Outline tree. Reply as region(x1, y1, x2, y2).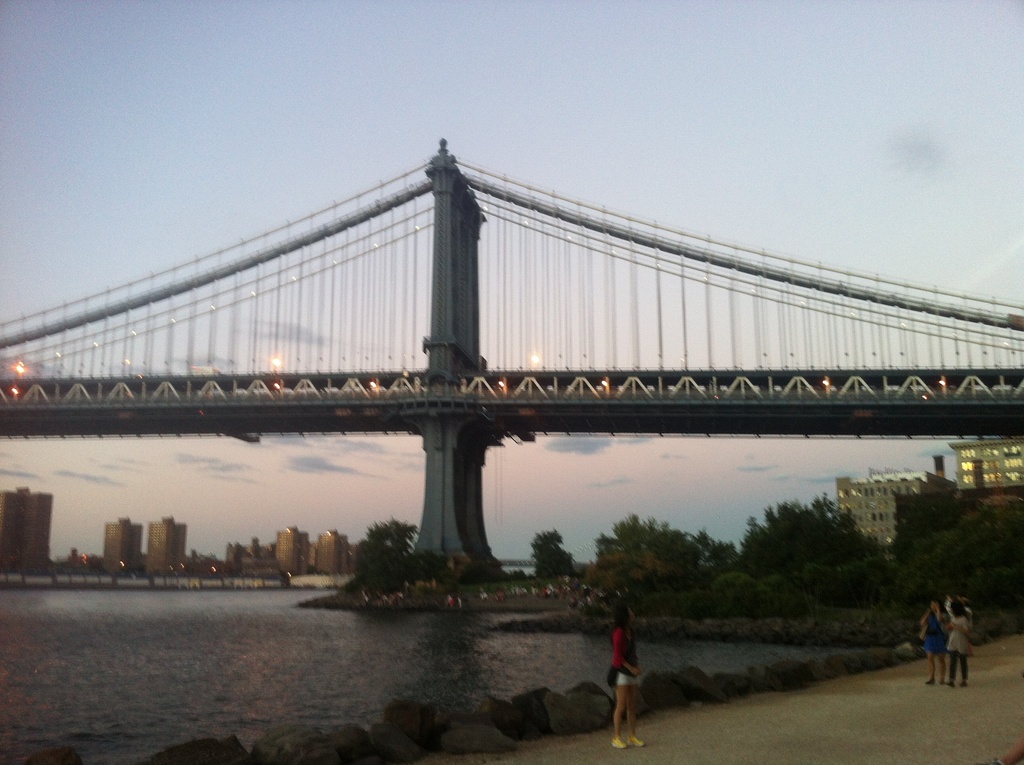
region(531, 527, 574, 577).
